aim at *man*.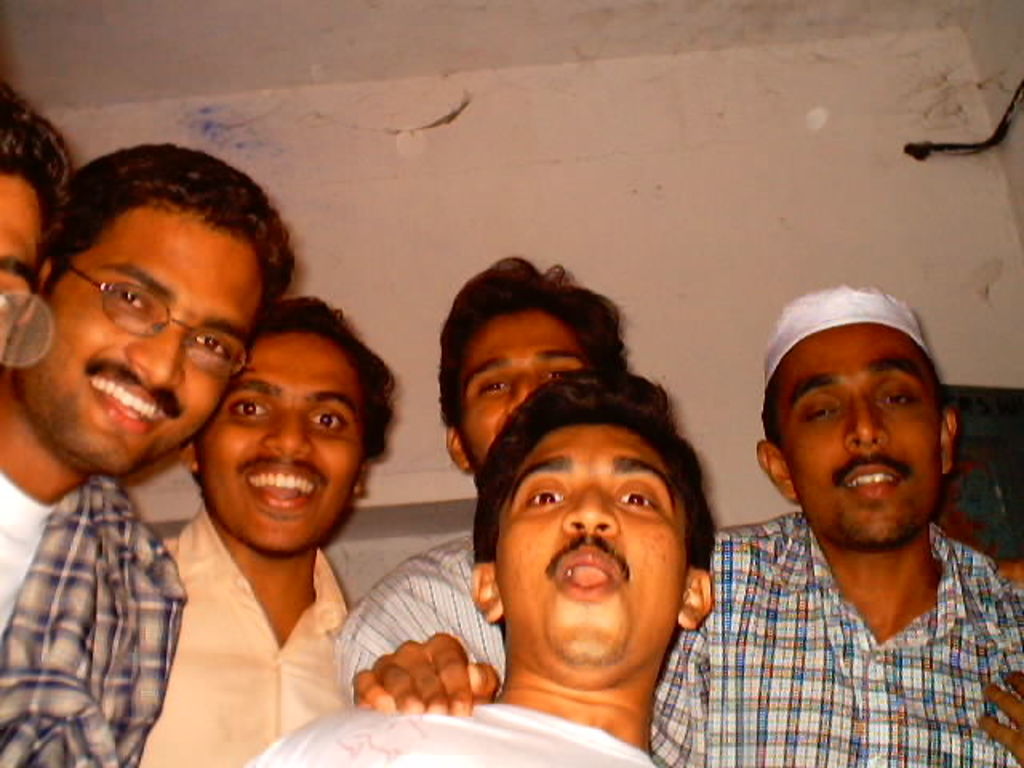
Aimed at bbox(326, 261, 648, 710).
